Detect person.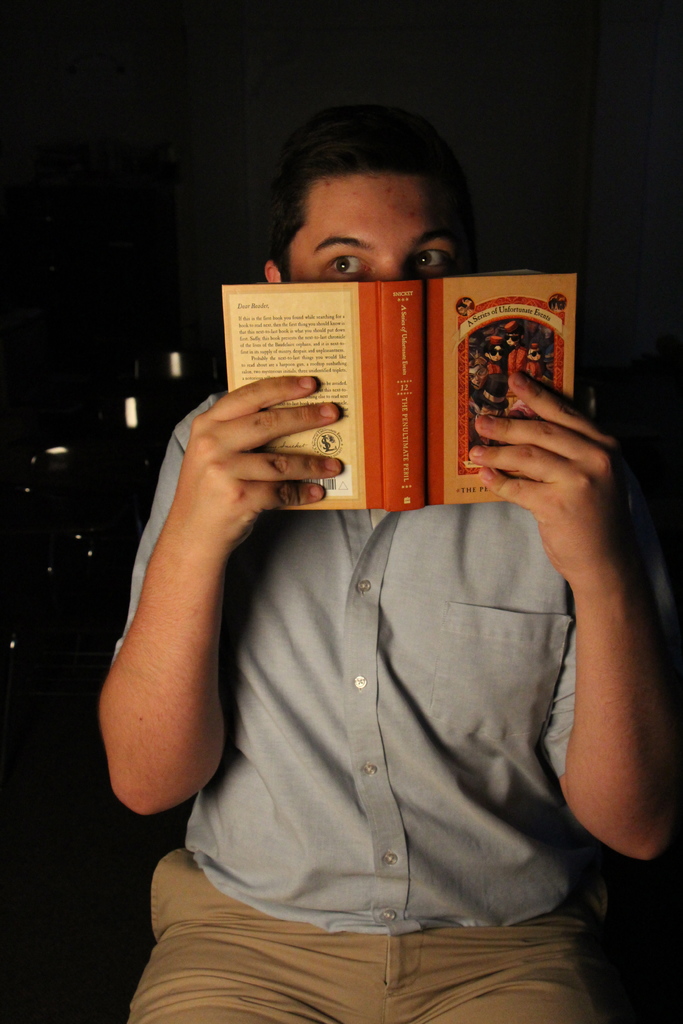
Detected at rect(104, 209, 663, 967).
